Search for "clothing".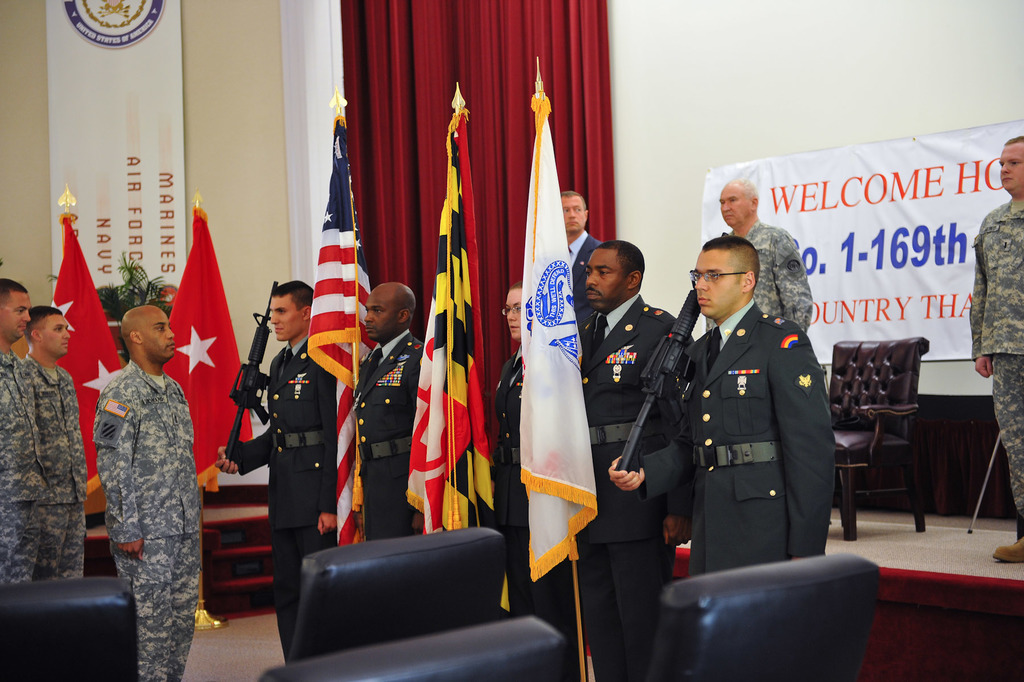
Found at (968, 196, 1023, 520).
